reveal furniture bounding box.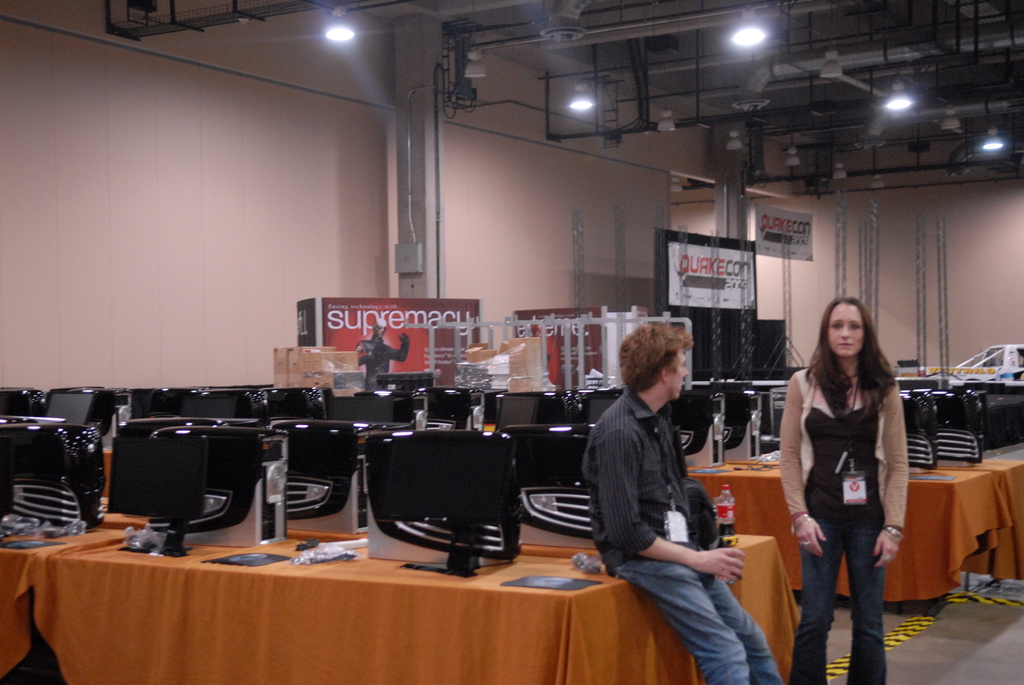
Revealed: [723,459,1023,587].
